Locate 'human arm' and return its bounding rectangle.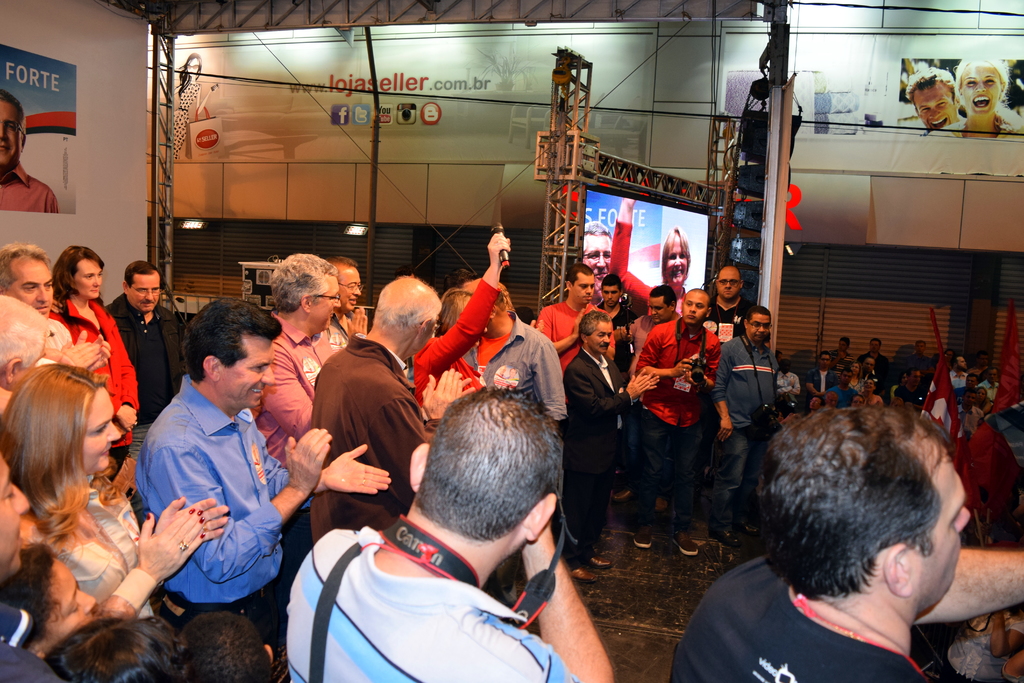
box(1005, 652, 1023, 682).
